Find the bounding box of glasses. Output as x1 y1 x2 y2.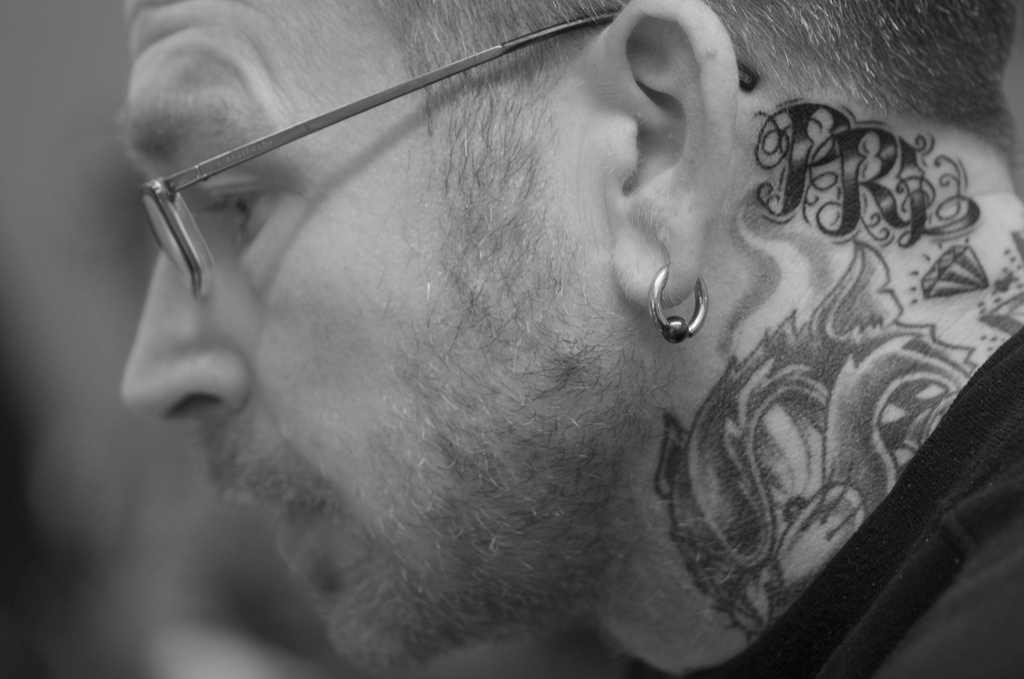
135 8 769 303.
